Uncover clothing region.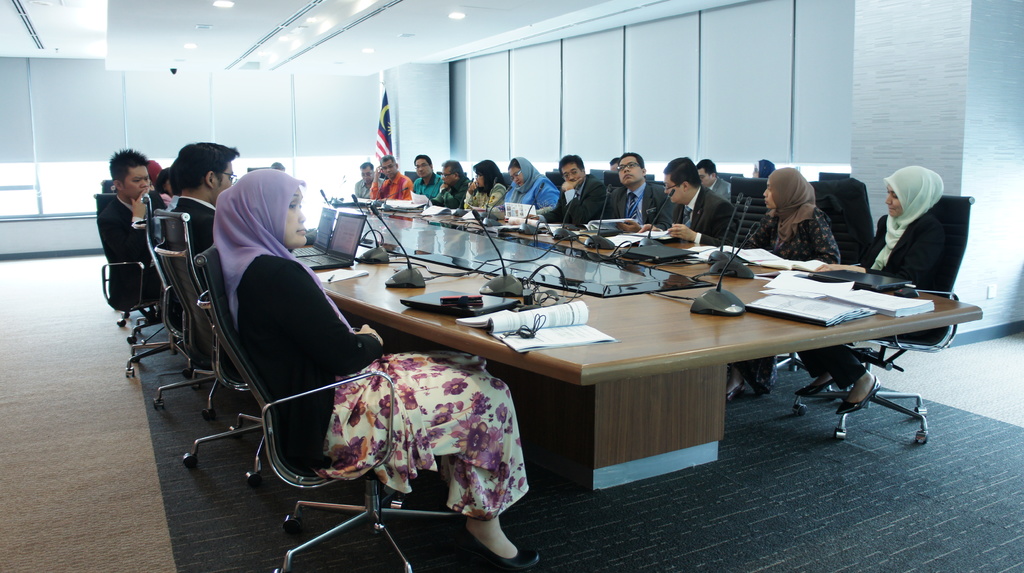
Uncovered: BBox(236, 254, 530, 522).
